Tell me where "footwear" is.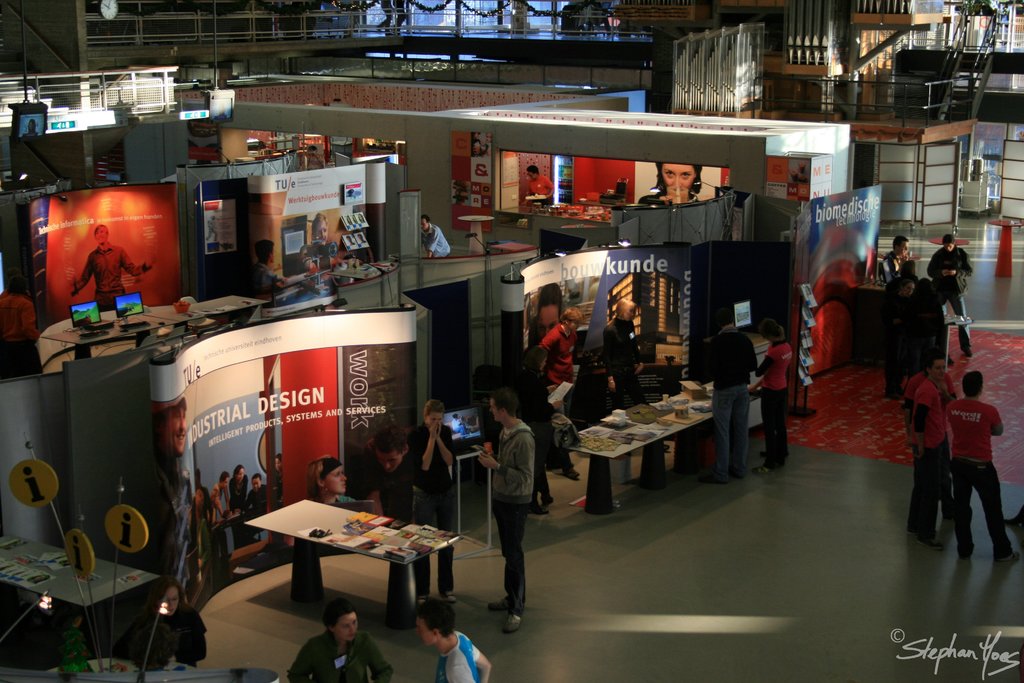
"footwear" is at crop(959, 343, 971, 358).
